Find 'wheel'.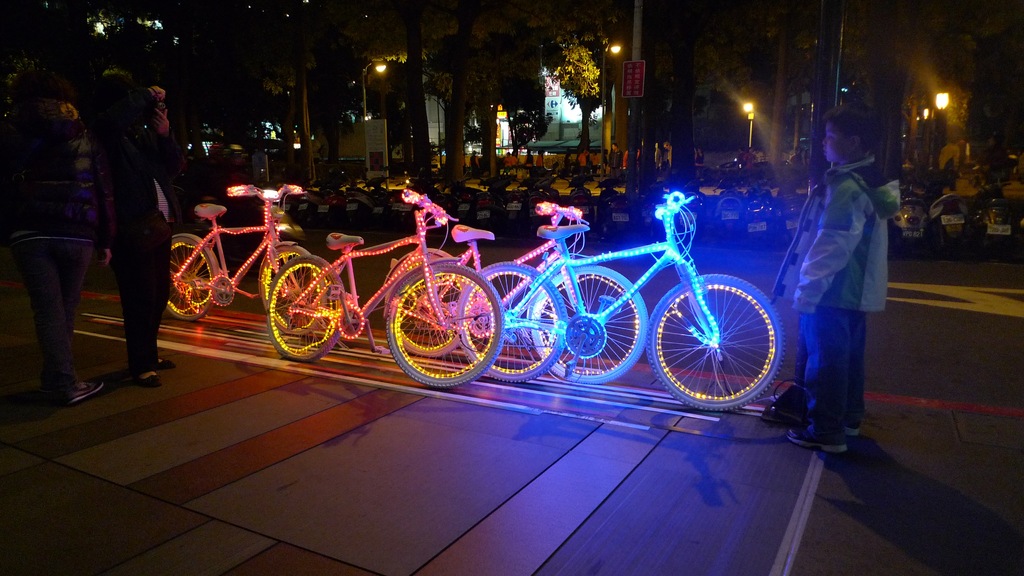
bbox=[653, 271, 781, 403].
